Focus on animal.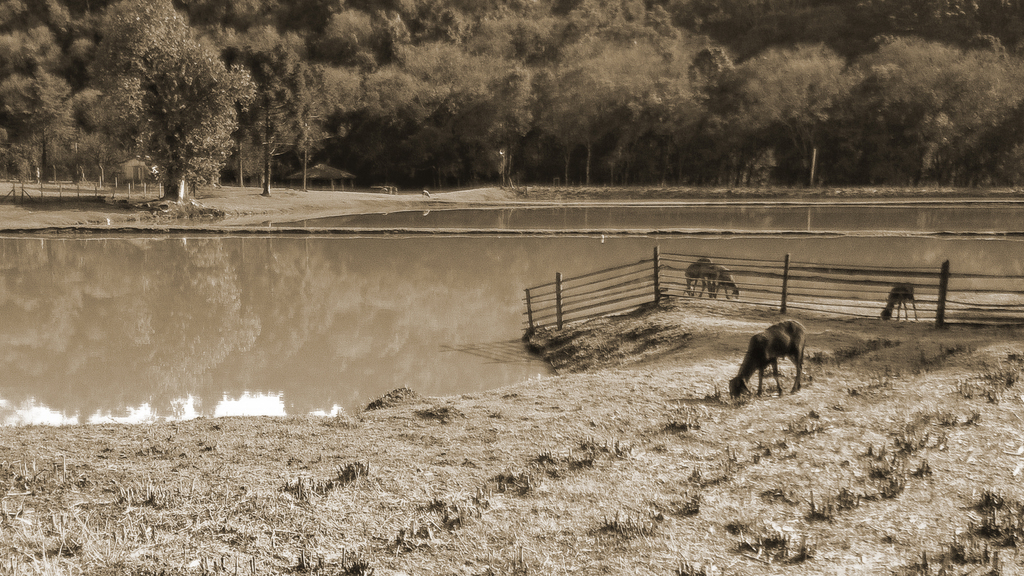
Focused at detection(881, 287, 920, 326).
